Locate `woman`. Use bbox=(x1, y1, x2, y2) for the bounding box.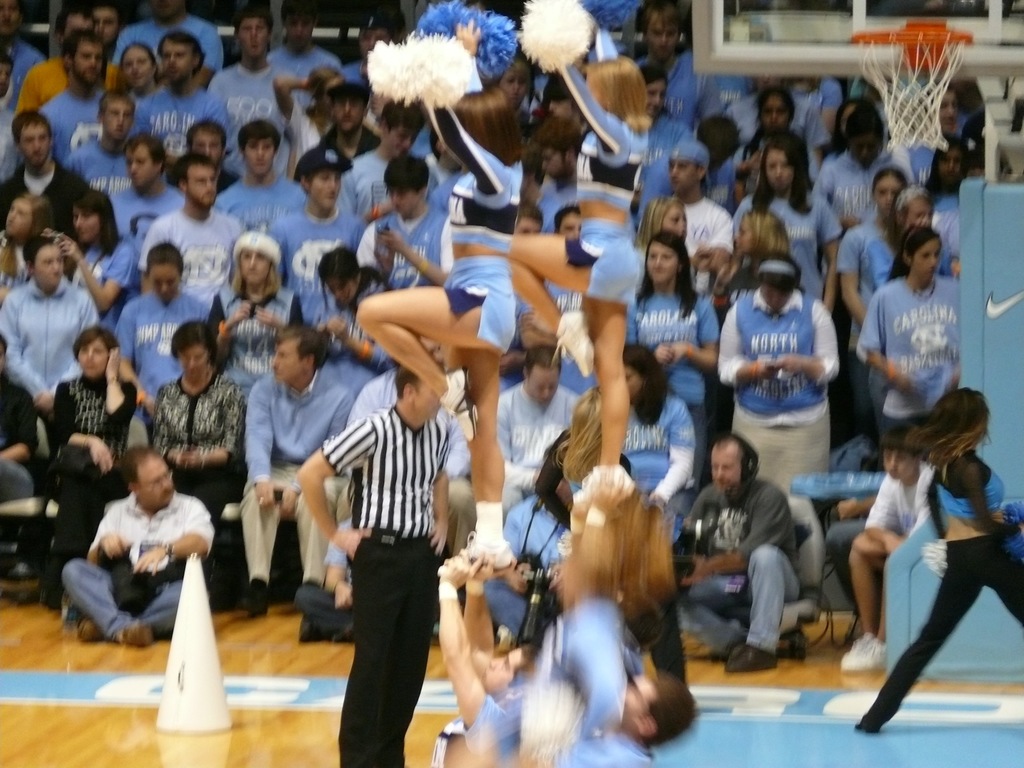
bbox=(118, 38, 158, 109).
